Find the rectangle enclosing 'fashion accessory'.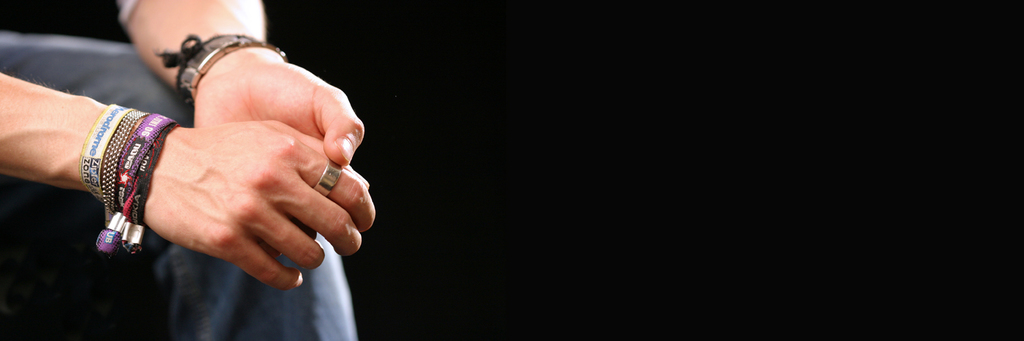
(x1=154, y1=32, x2=289, y2=112).
